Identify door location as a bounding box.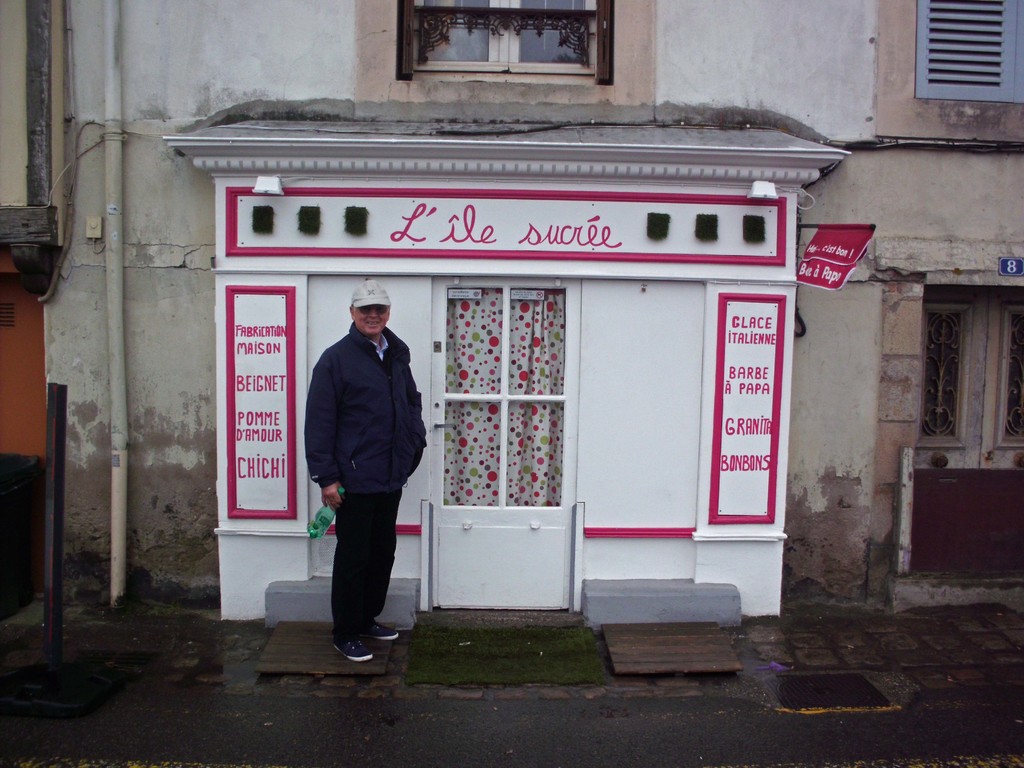
l=906, t=289, r=1023, b=577.
